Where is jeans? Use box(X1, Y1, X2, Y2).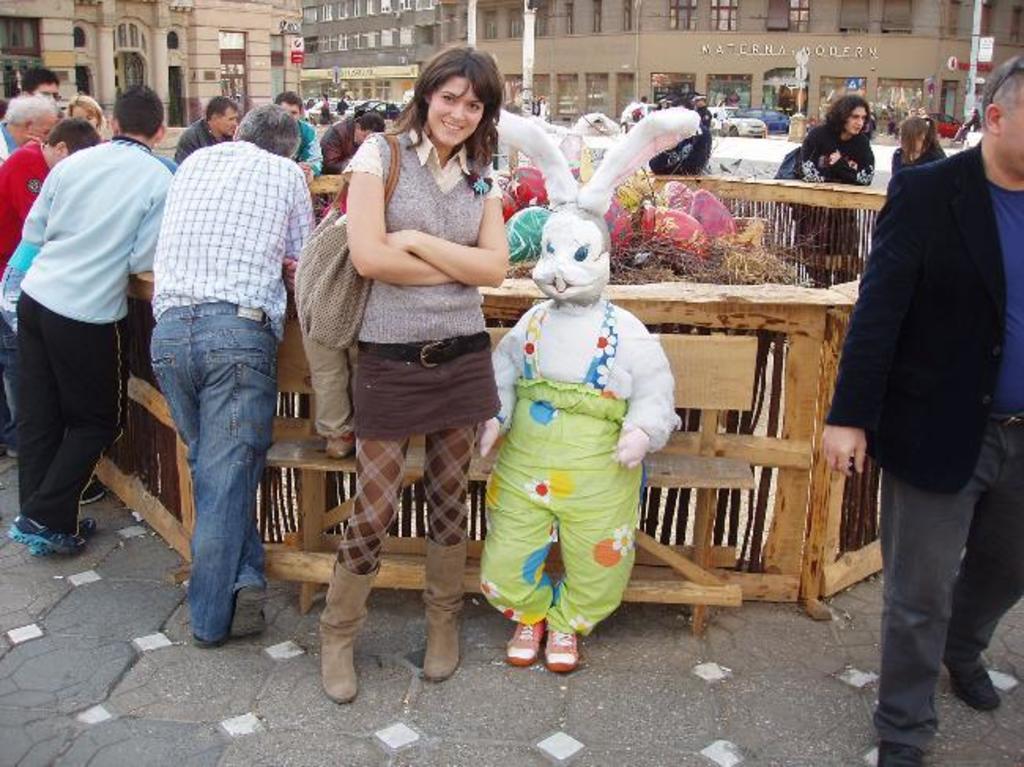
box(147, 274, 273, 676).
